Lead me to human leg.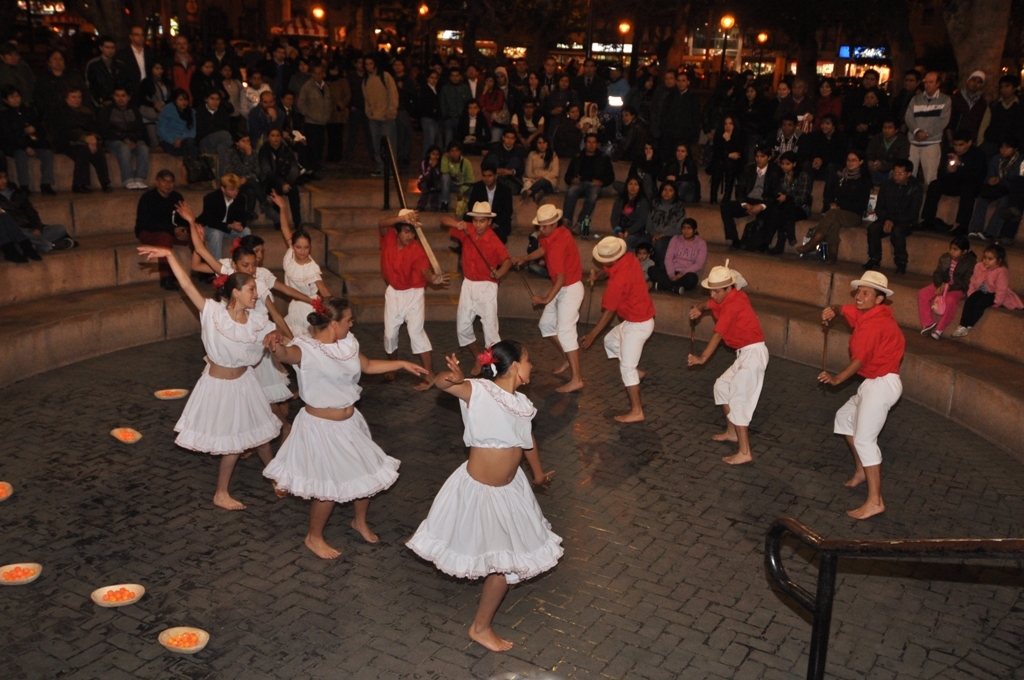
Lead to [x1=714, y1=358, x2=735, y2=441].
